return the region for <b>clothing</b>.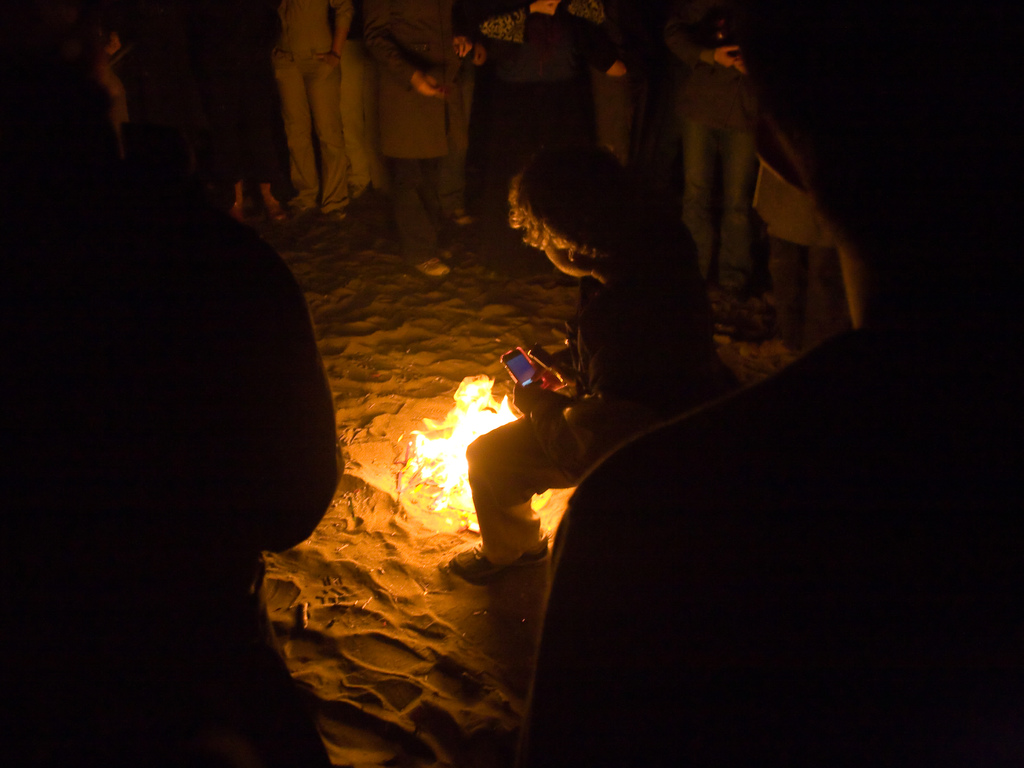
(464,211,726,573).
